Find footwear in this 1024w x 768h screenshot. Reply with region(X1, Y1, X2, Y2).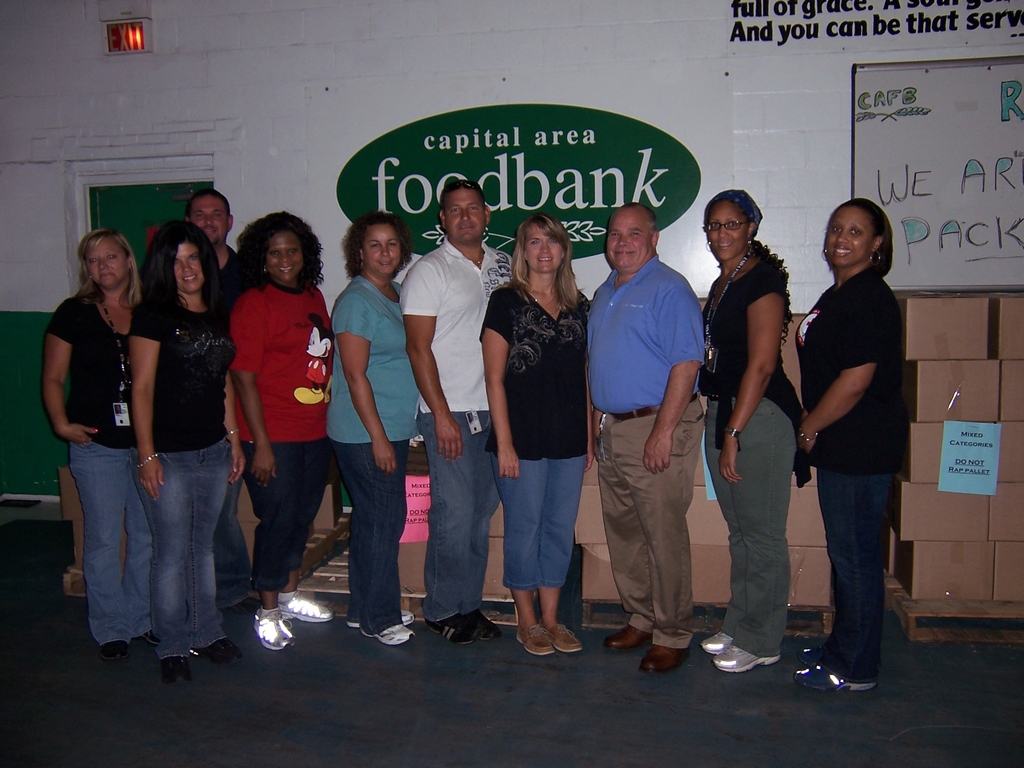
region(364, 621, 417, 648).
